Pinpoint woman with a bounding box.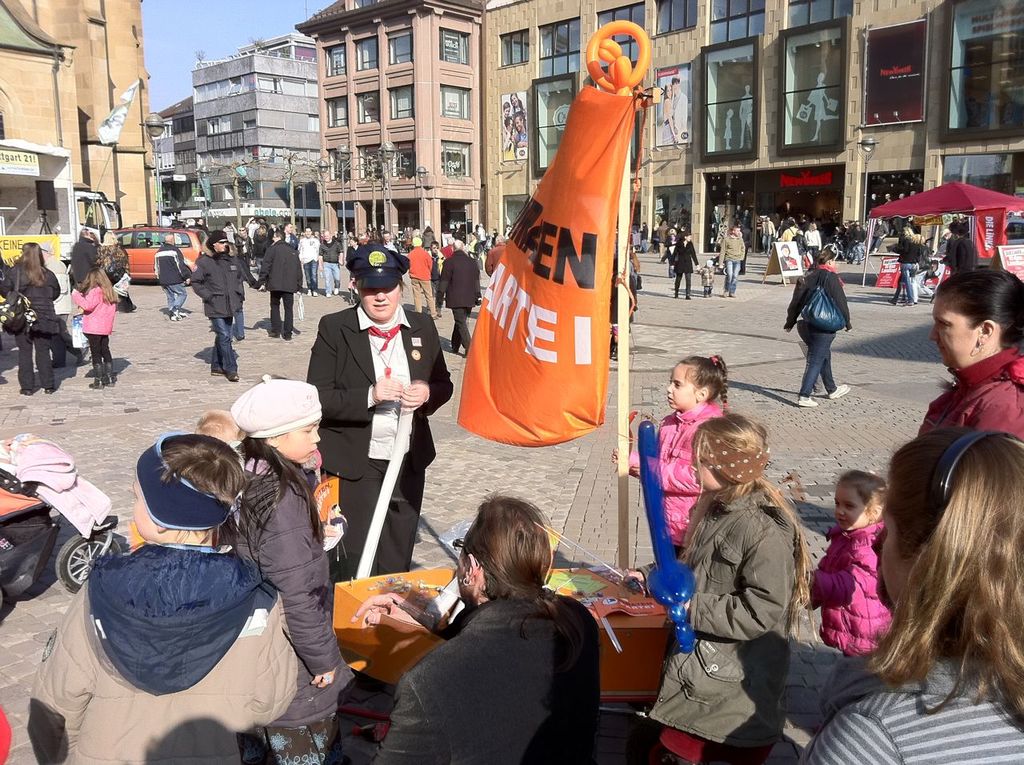
left=669, top=232, right=703, bottom=299.
